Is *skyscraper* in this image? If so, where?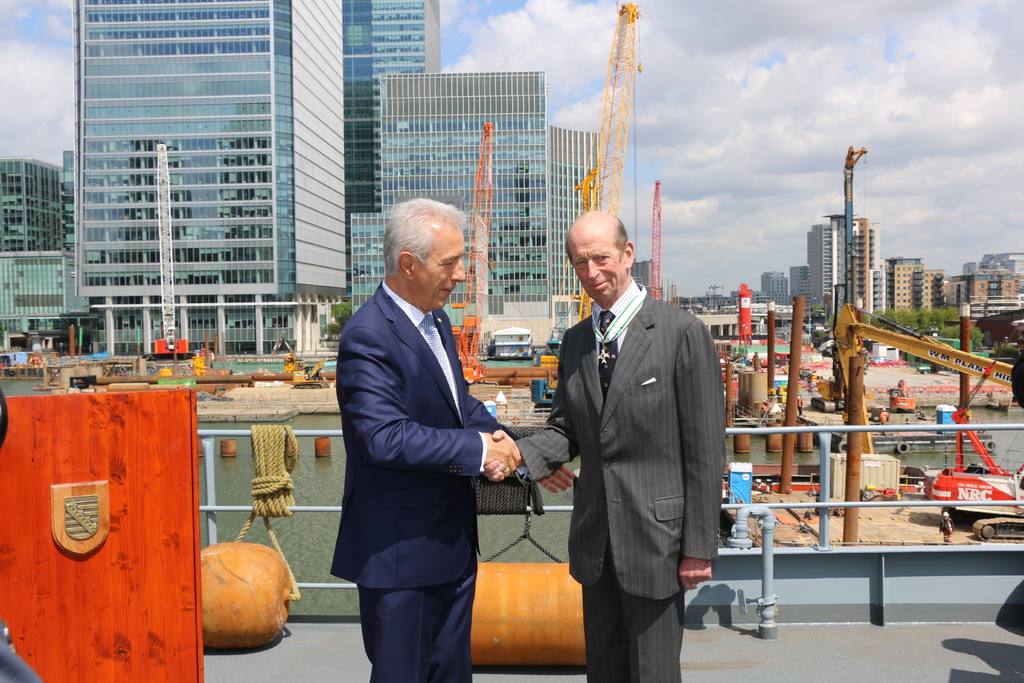
Yes, at BBox(806, 147, 880, 316).
